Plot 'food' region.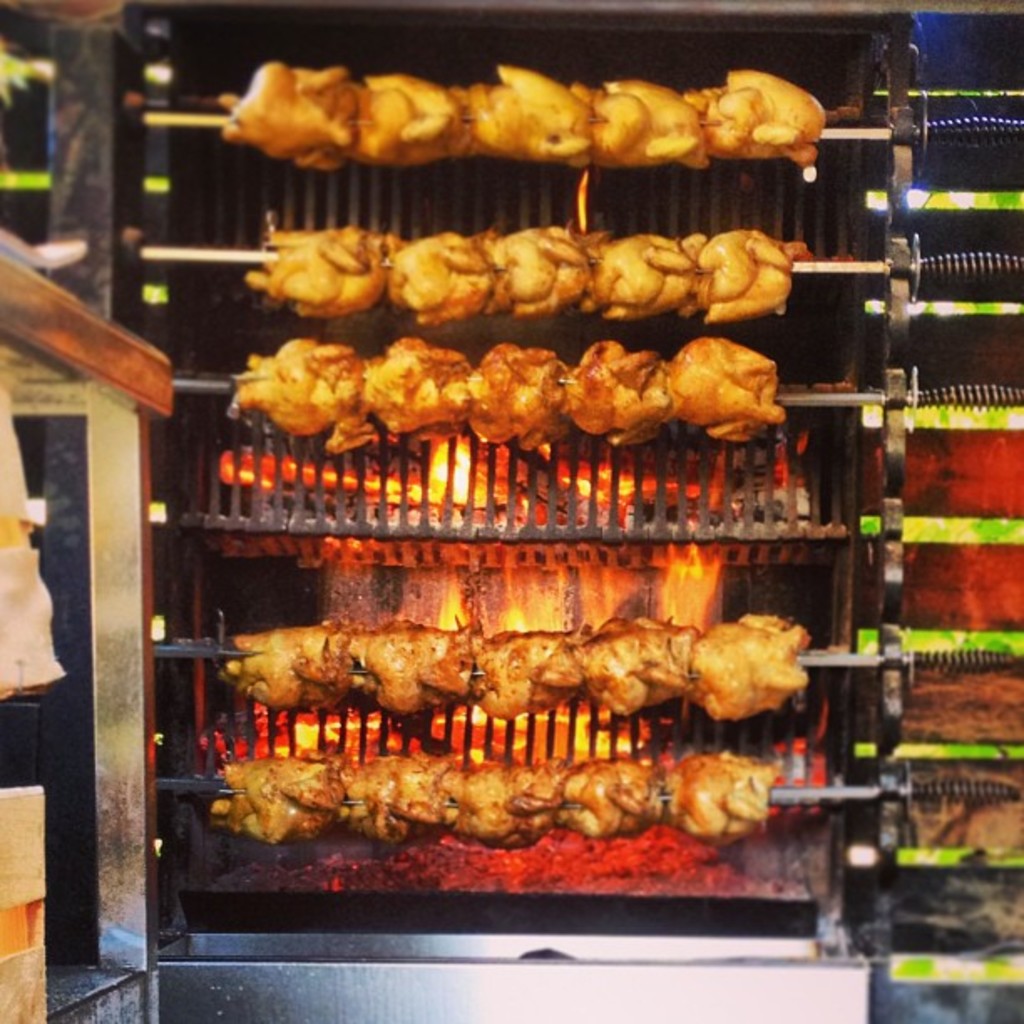
Plotted at bbox=(559, 328, 668, 448).
